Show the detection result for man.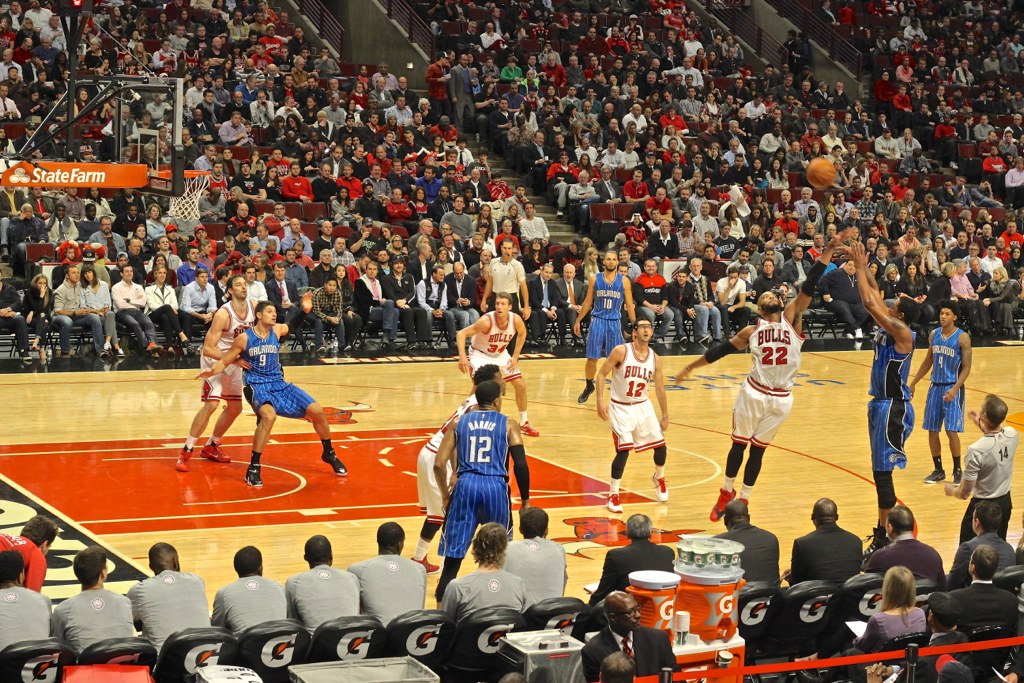
<bbox>352, 144, 363, 162</bbox>.
